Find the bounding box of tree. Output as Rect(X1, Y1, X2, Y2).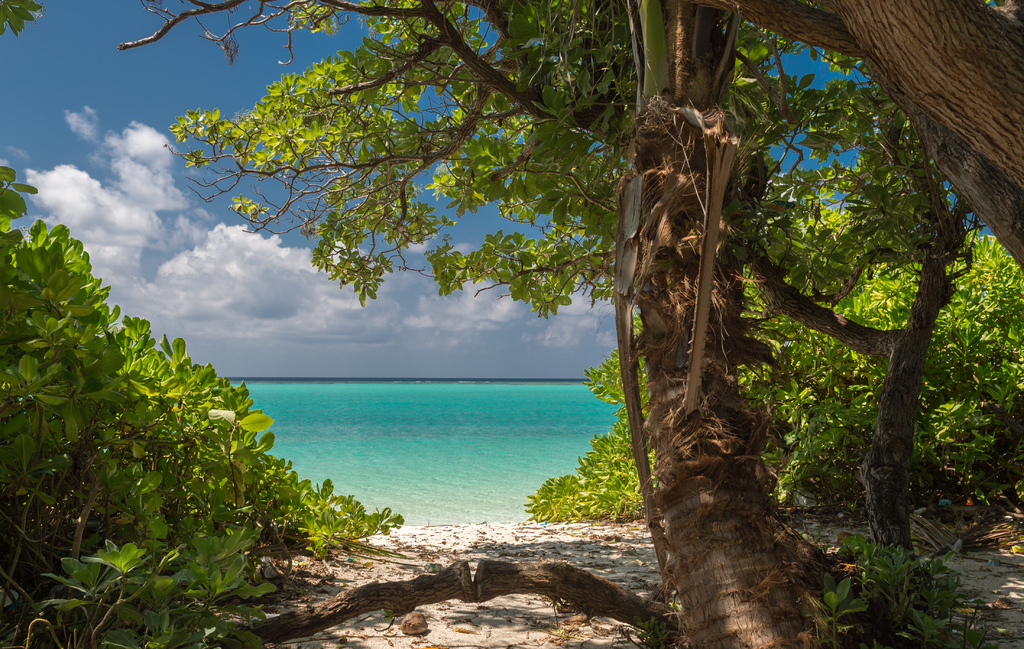
Rect(0, 167, 404, 648).
